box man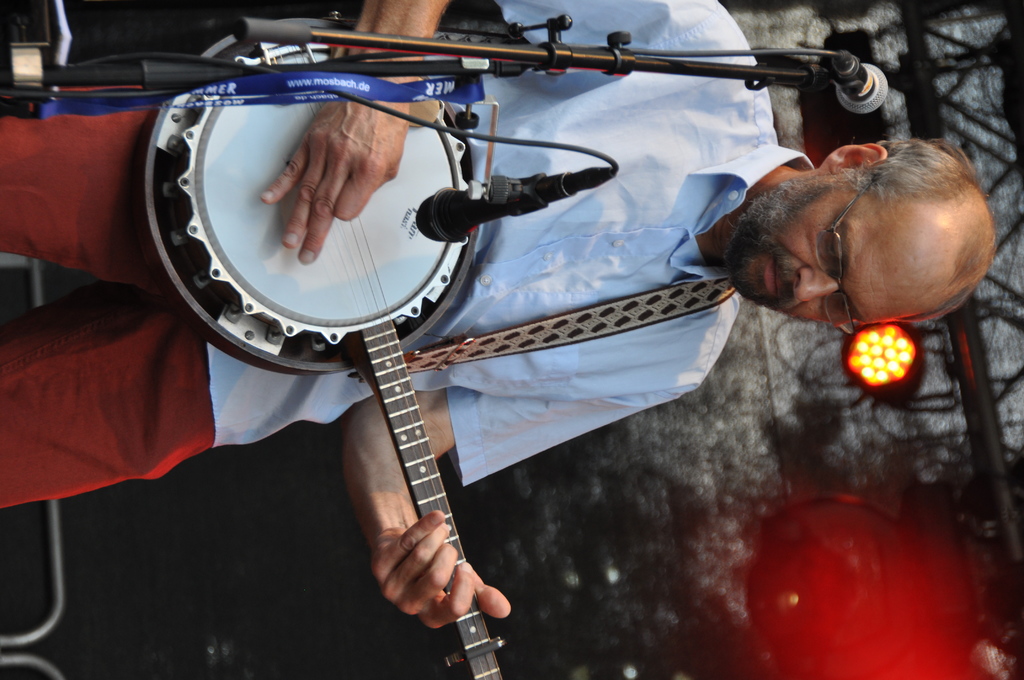
locate(0, 0, 997, 632)
